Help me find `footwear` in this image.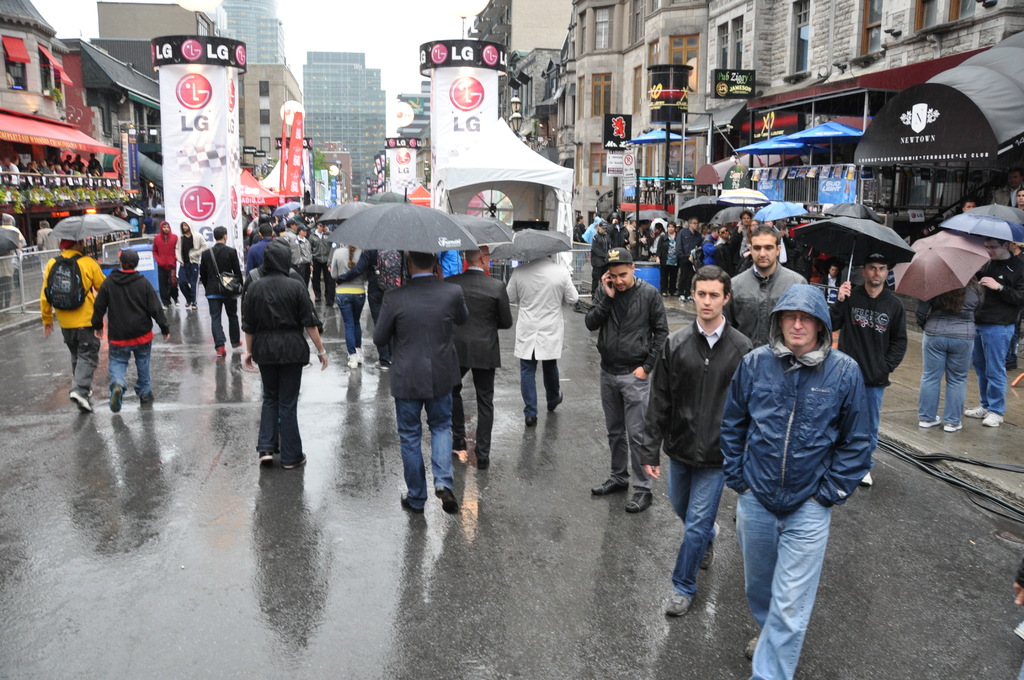
Found it: l=216, t=349, r=228, b=355.
